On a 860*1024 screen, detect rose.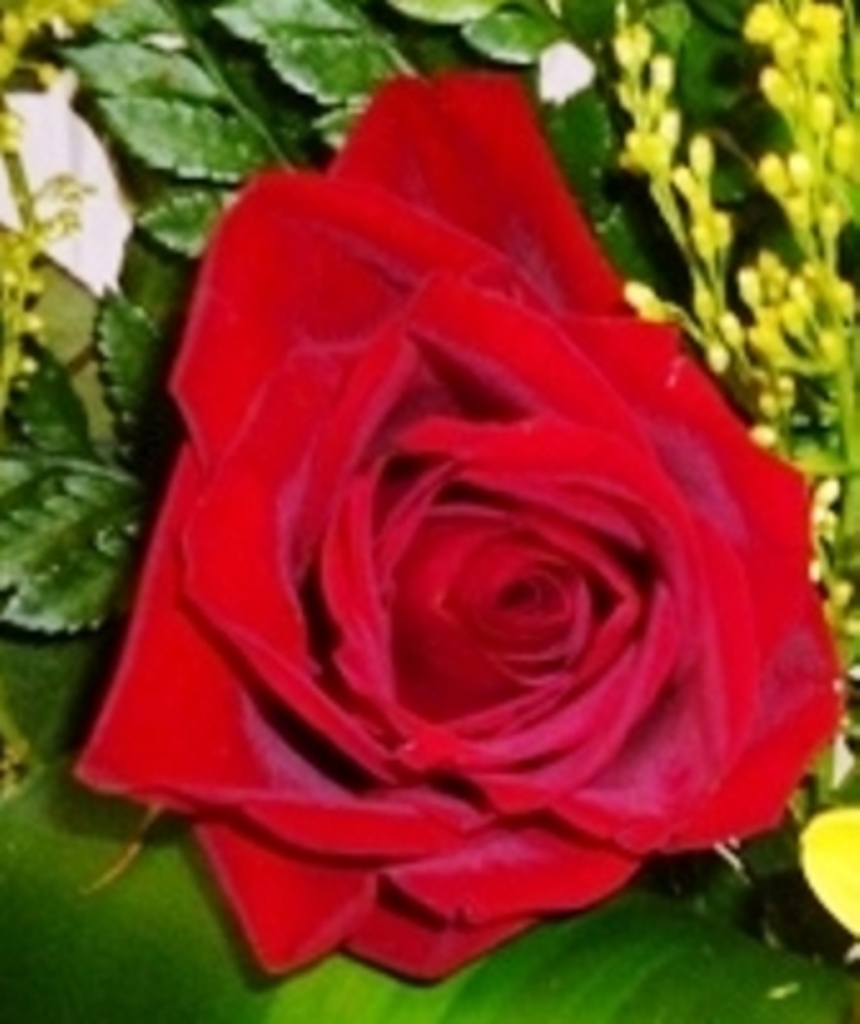
72, 67, 847, 988.
